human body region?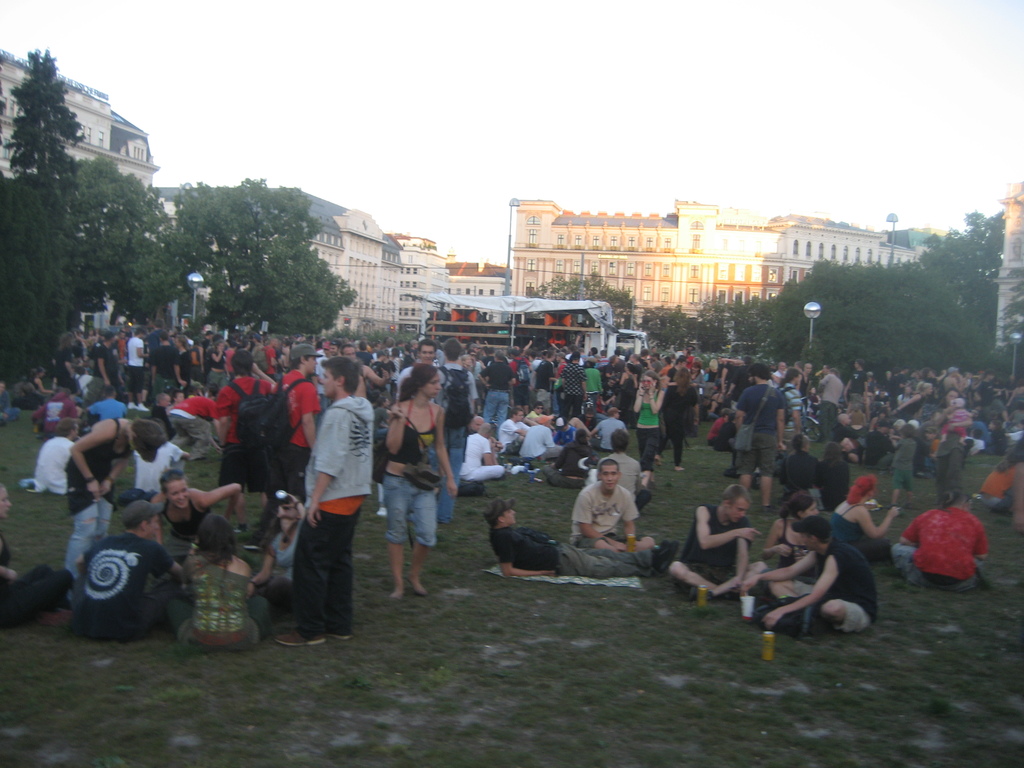
x1=319, y1=344, x2=330, y2=410
